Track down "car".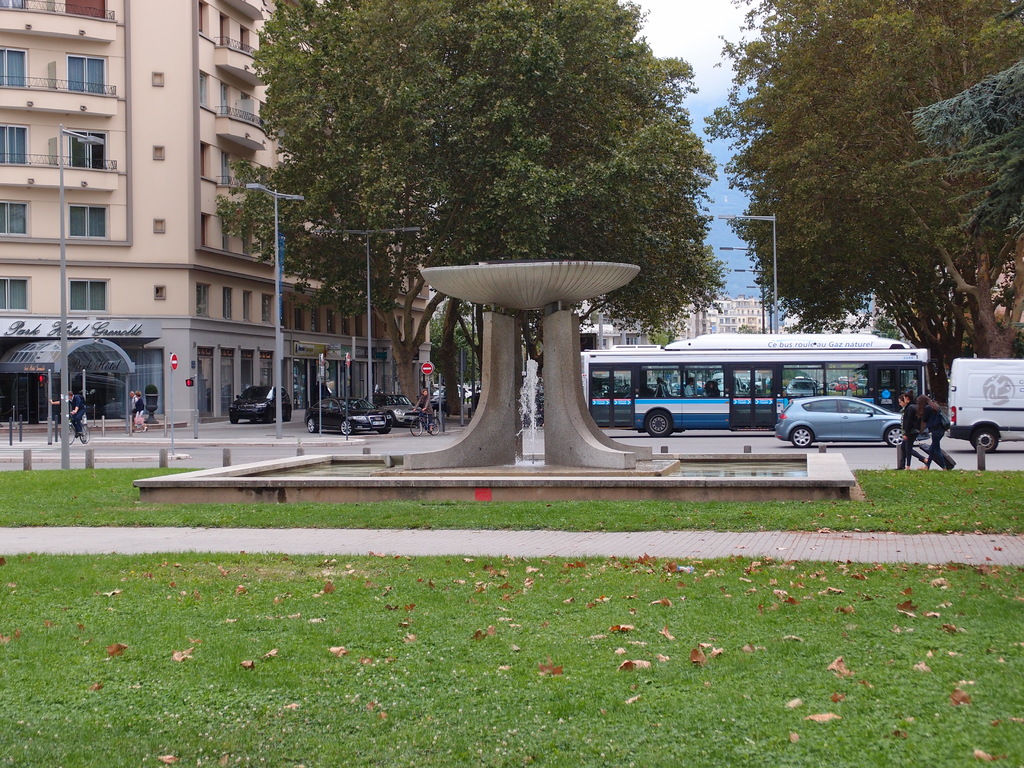
Tracked to {"x1": 434, "y1": 383, "x2": 474, "y2": 400}.
